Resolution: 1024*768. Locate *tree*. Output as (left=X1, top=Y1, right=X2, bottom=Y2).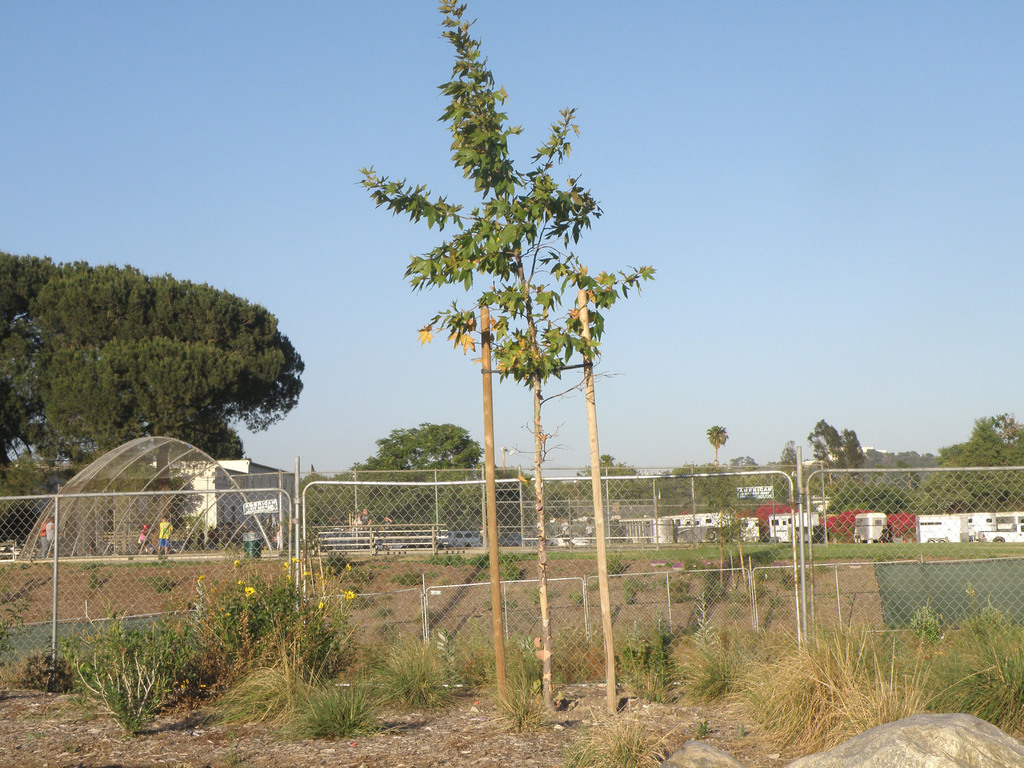
(left=705, top=424, right=730, bottom=467).
